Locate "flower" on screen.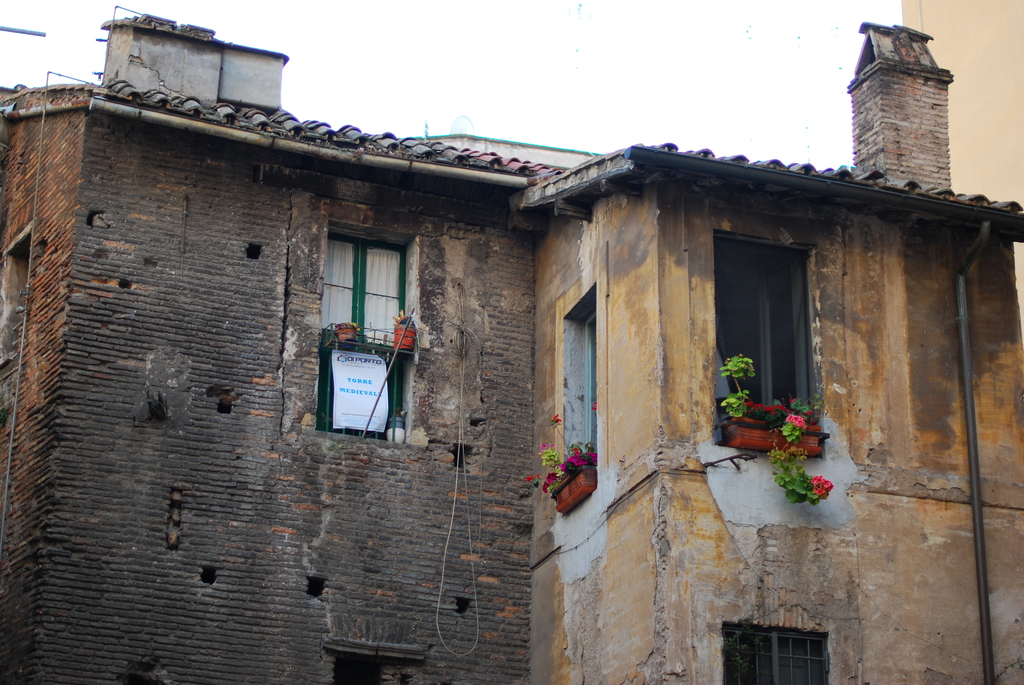
On screen at l=811, t=471, r=831, b=496.
